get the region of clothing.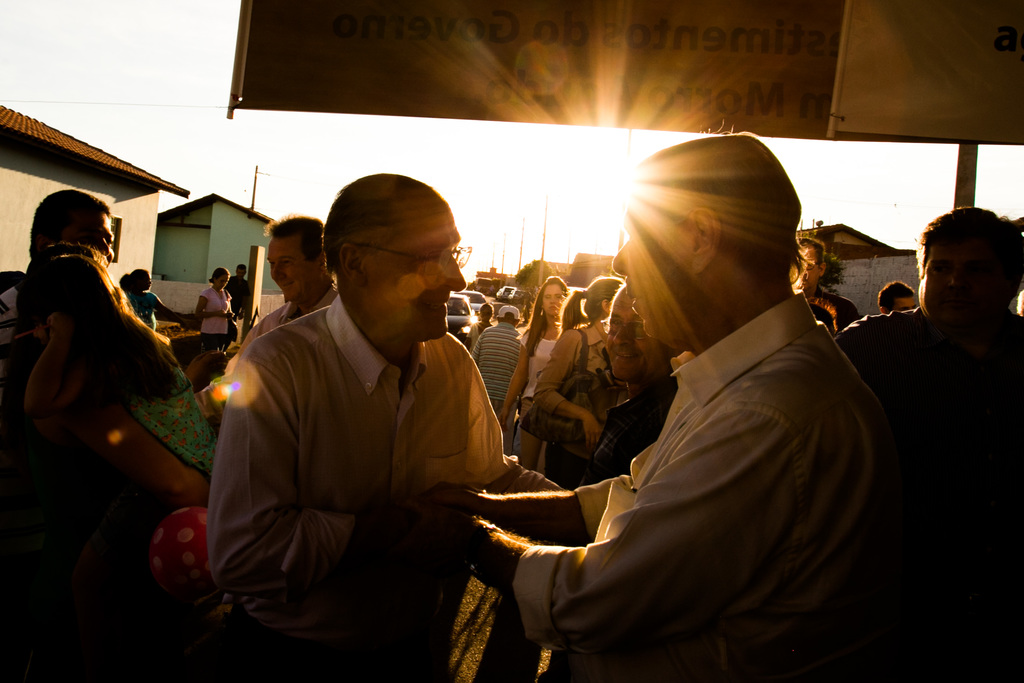
(510, 288, 896, 682).
